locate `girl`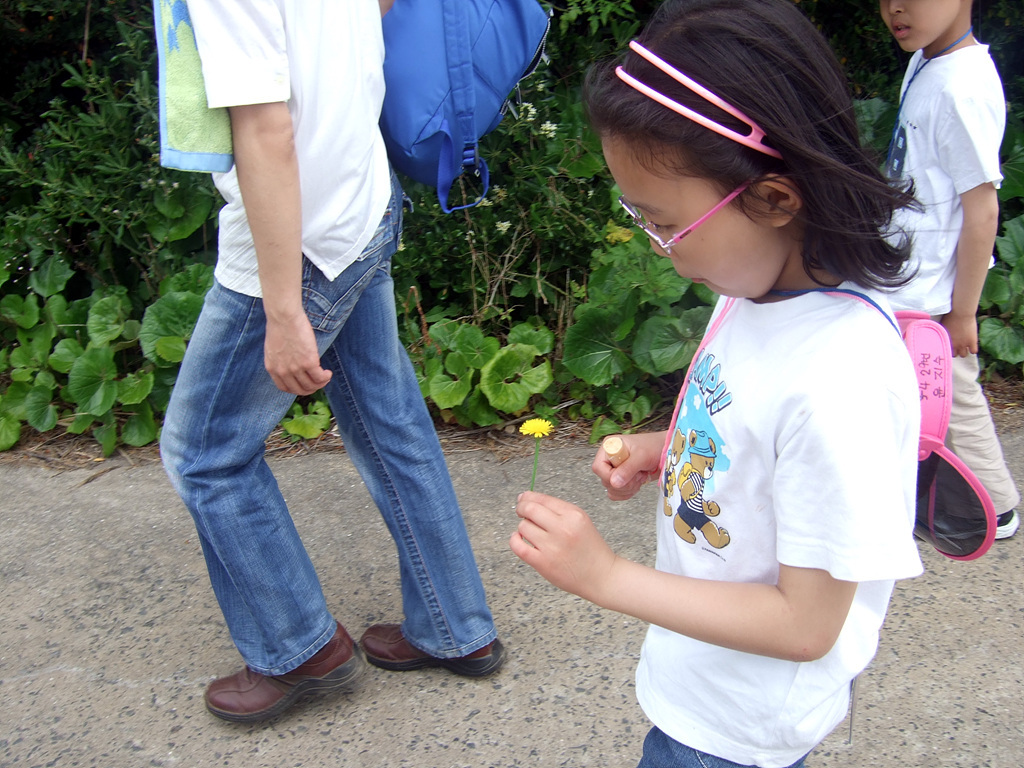
[512, 4, 924, 767]
